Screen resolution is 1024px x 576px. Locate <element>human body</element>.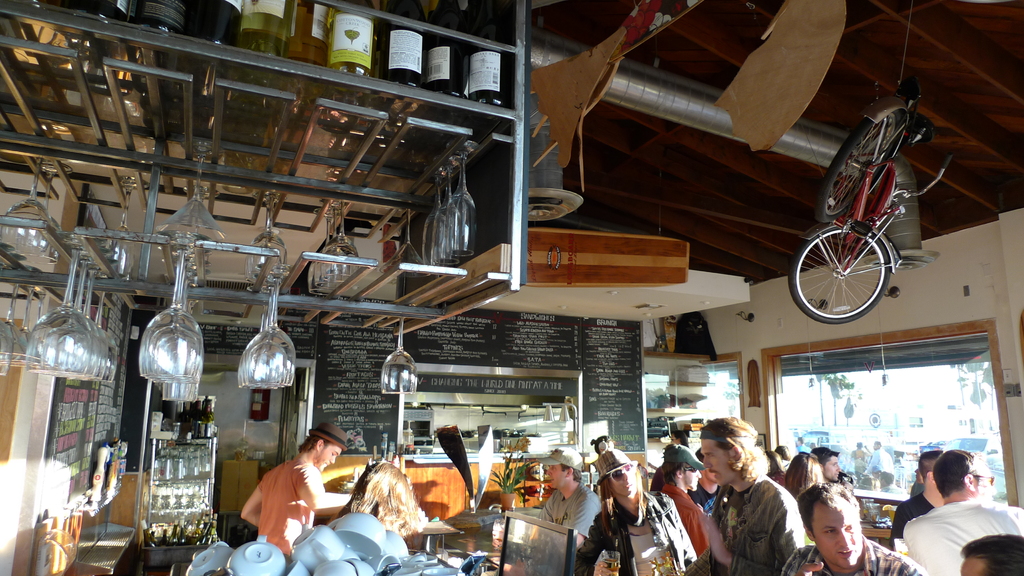
[x1=903, y1=451, x2=1023, y2=575].
